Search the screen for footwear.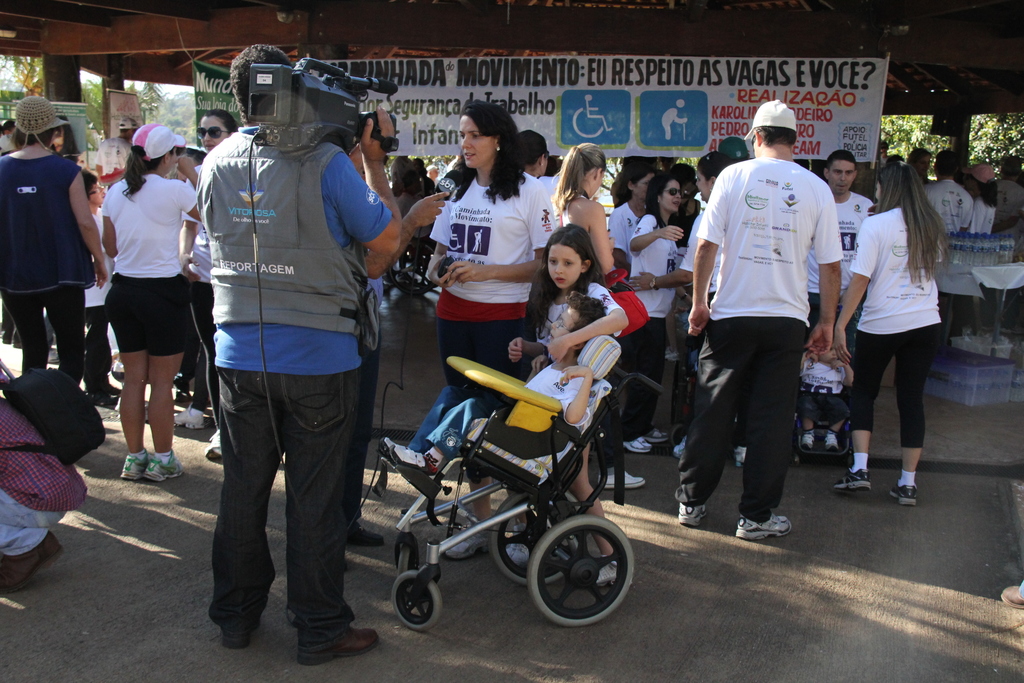
Found at pyautogui.locateOnScreen(345, 521, 385, 547).
